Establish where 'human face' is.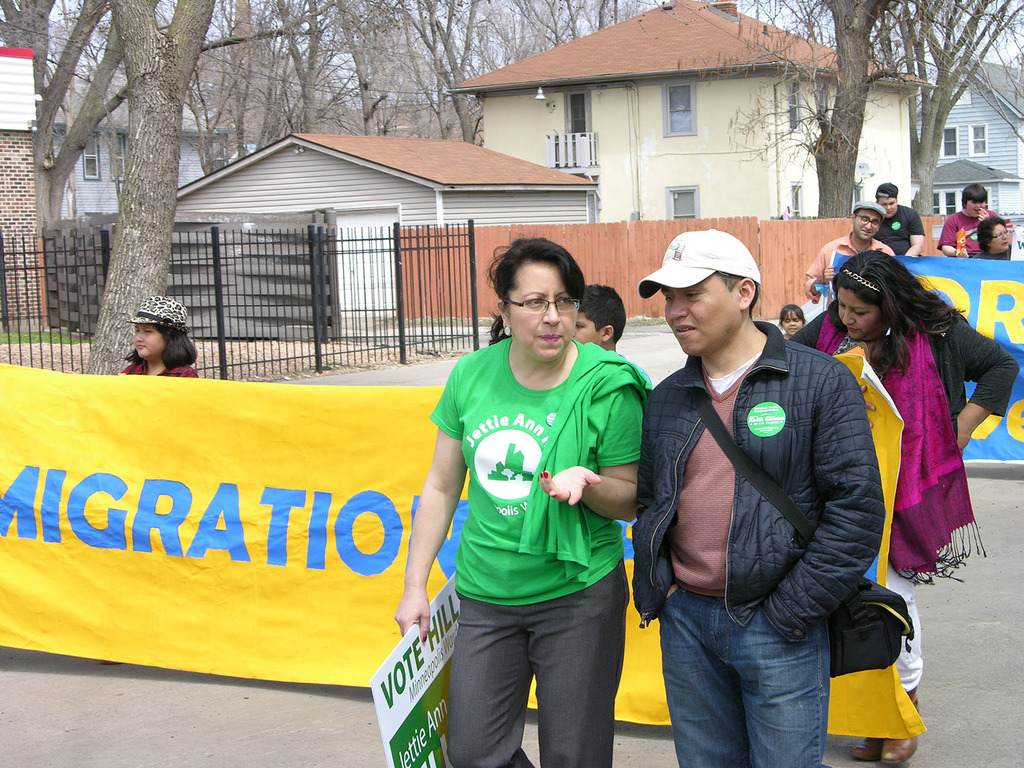
Established at BBox(852, 207, 884, 239).
